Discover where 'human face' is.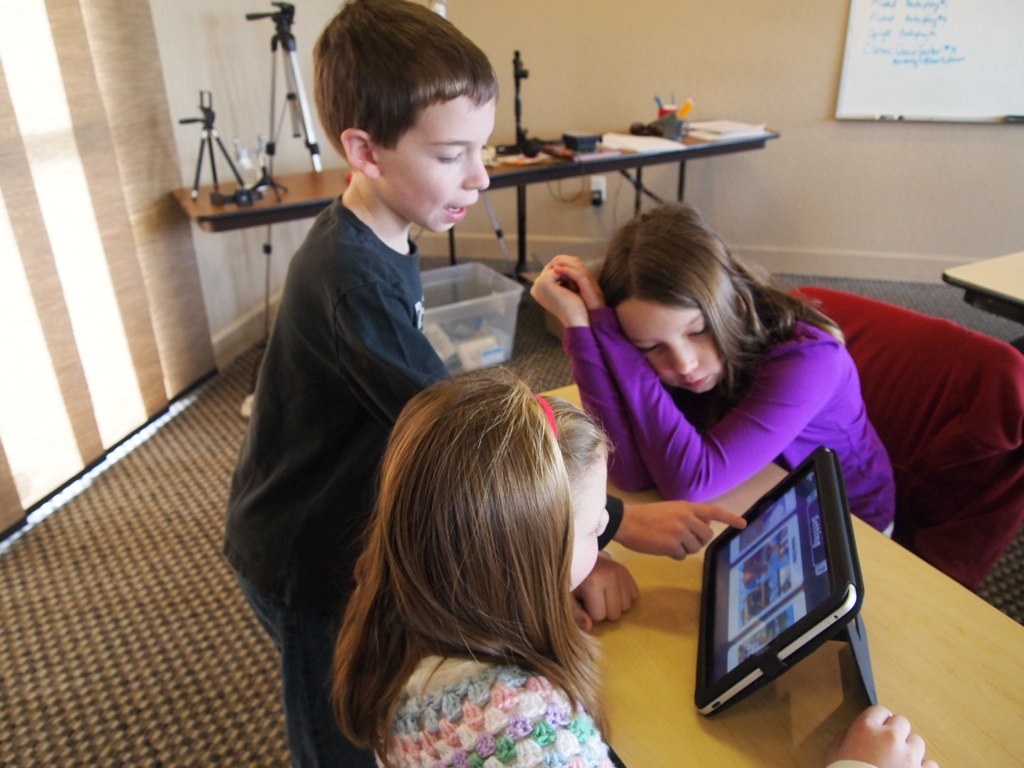
Discovered at bbox=[571, 437, 612, 594].
